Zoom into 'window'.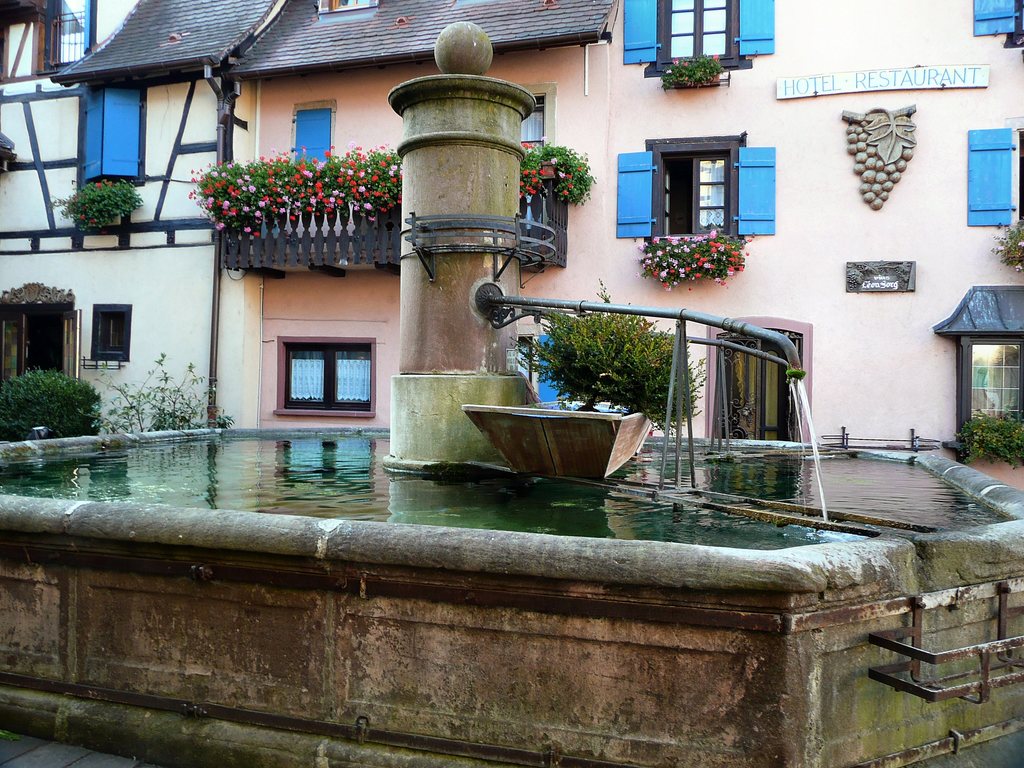
Zoom target: region(529, 94, 552, 161).
